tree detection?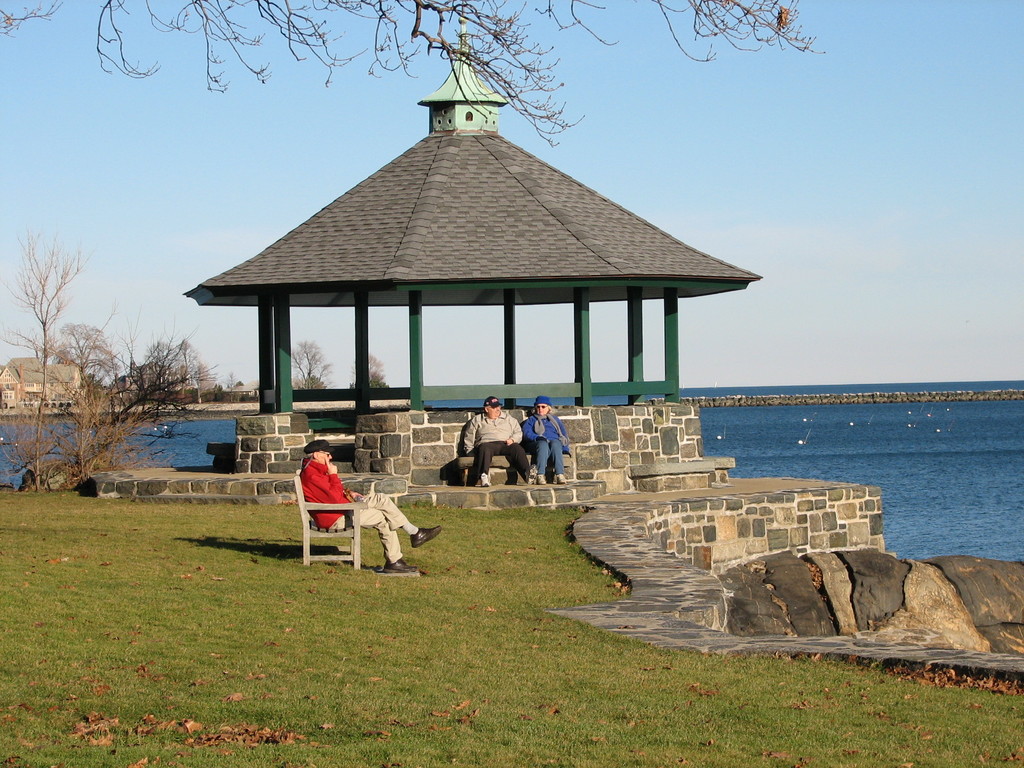
crop(290, 338, 339, 395)
